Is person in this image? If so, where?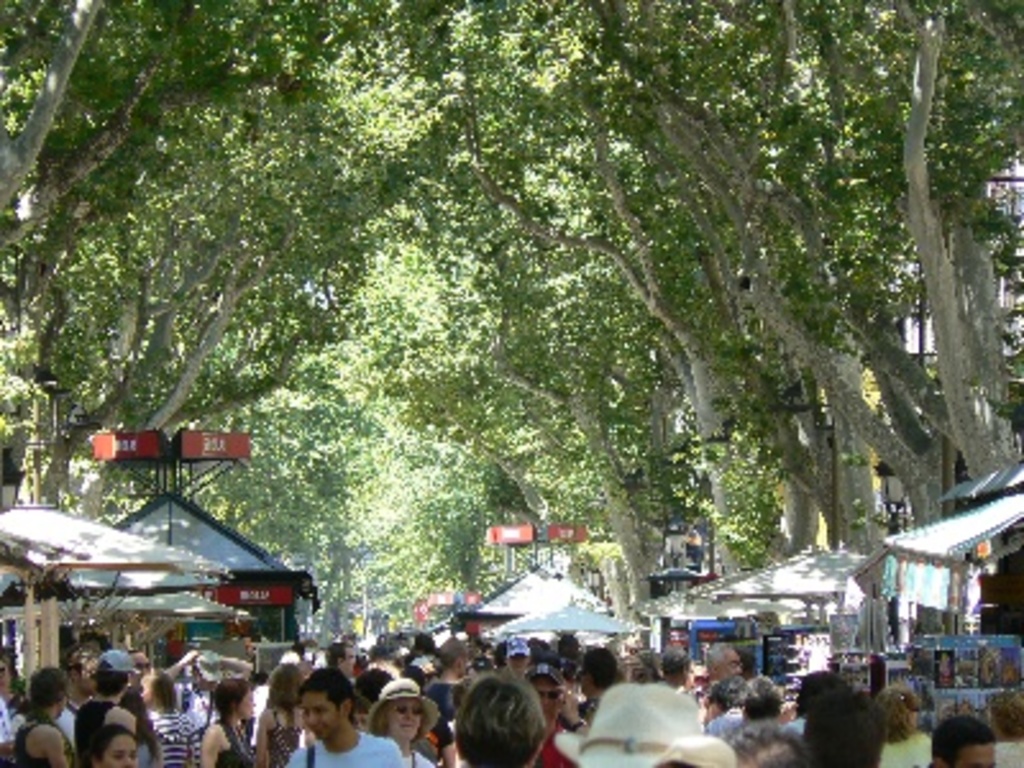
Yes, at <region>69, 648, 136, 760</region>.
